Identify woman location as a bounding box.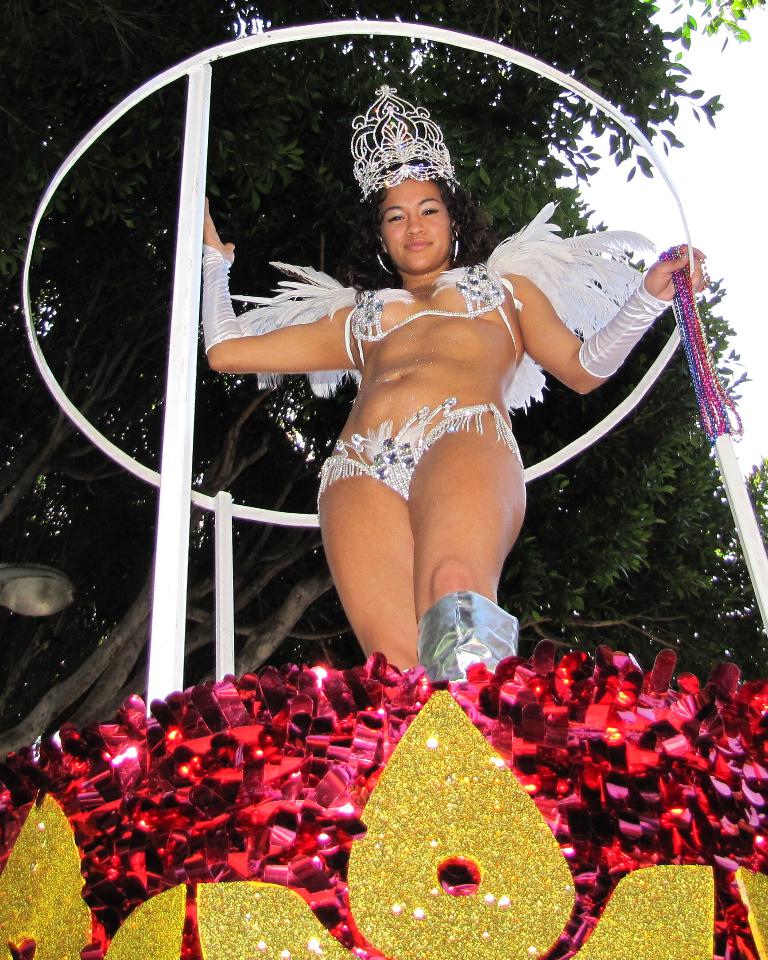
{"x1": 204, "y1": 84, "x2": 709, "y2": 691}.
